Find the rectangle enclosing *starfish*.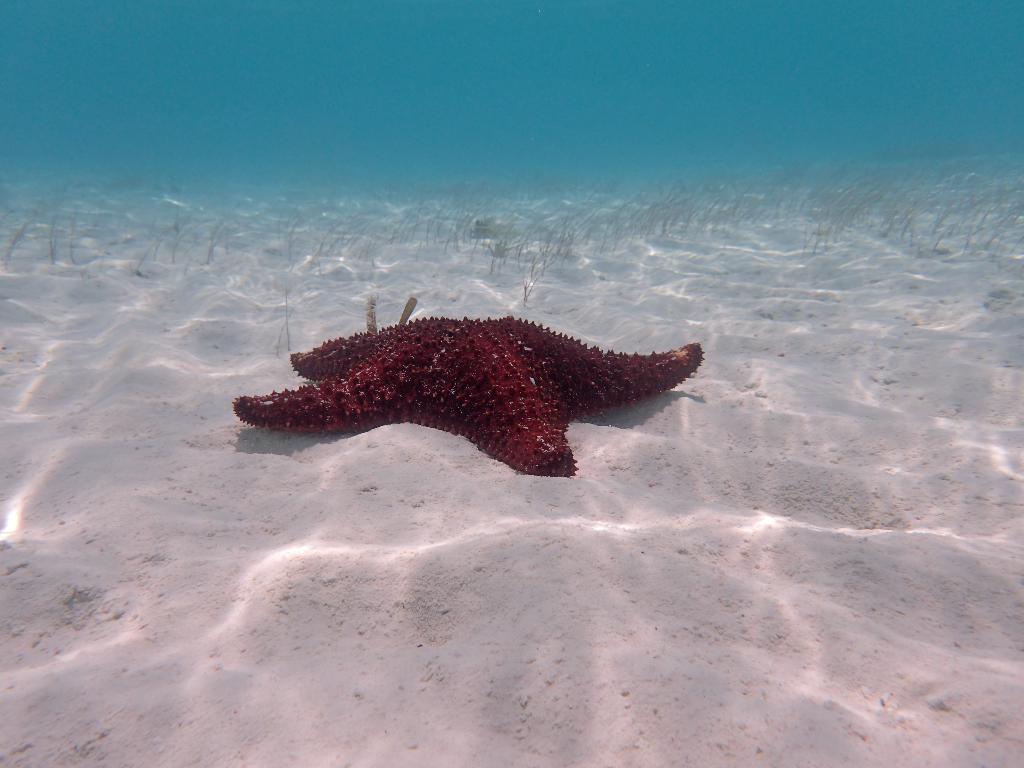
<region>230, 311, 706, 477</region>.
